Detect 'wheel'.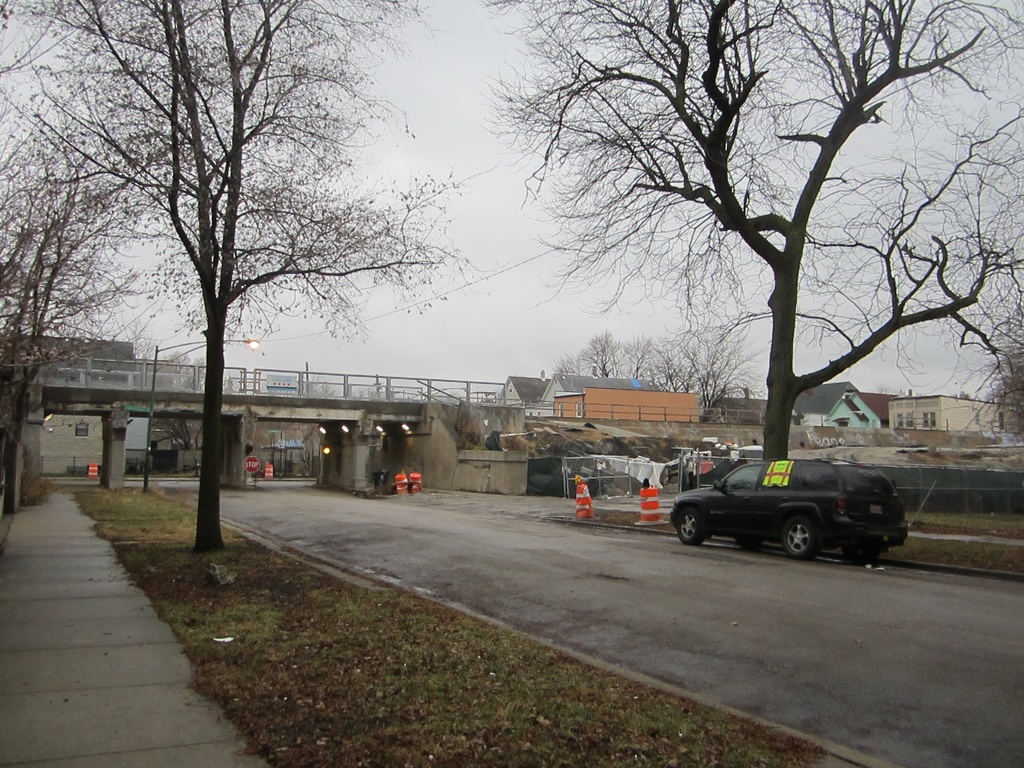
Detected at x1=781, y1=517, x2=819, y2=558.
